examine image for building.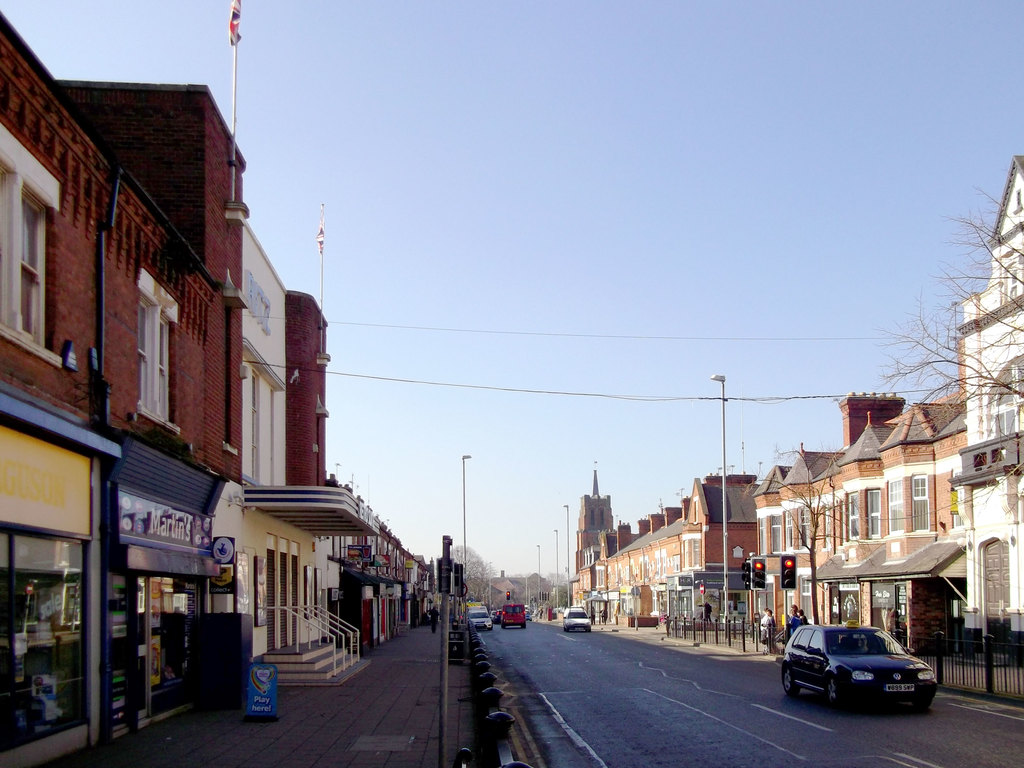
Examination result: (0, 9, 244, 765).
